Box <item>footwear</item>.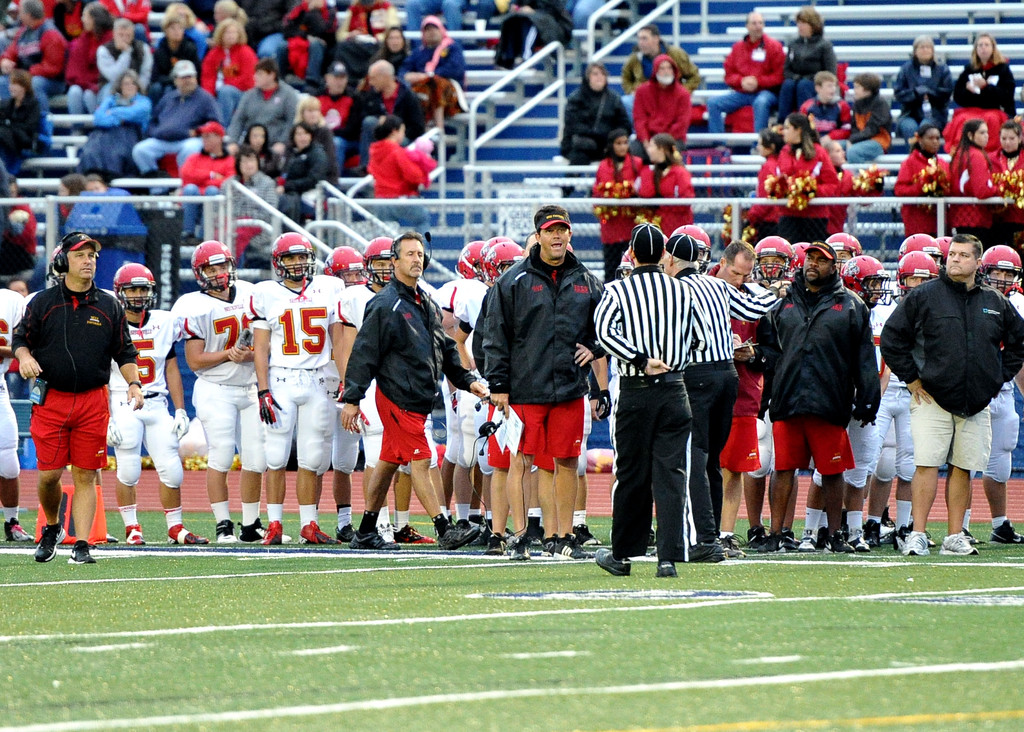
box(749, 525, 768, 555).
